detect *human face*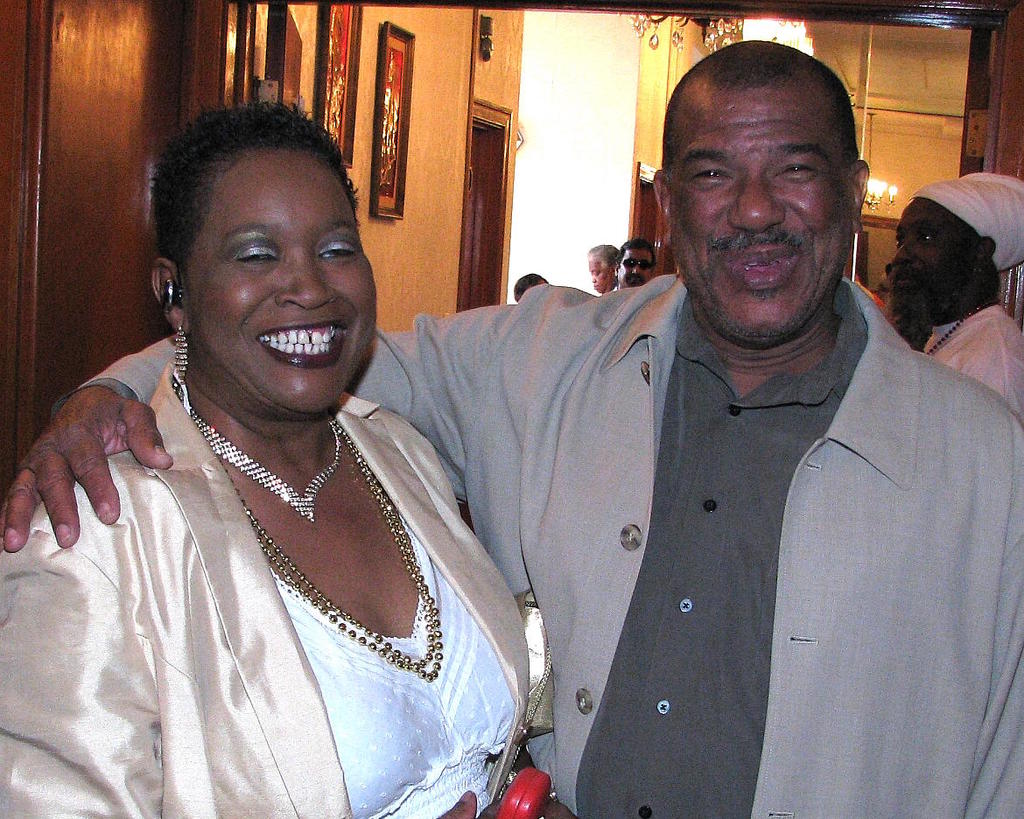
BBox(183, 144, 378, 414)
